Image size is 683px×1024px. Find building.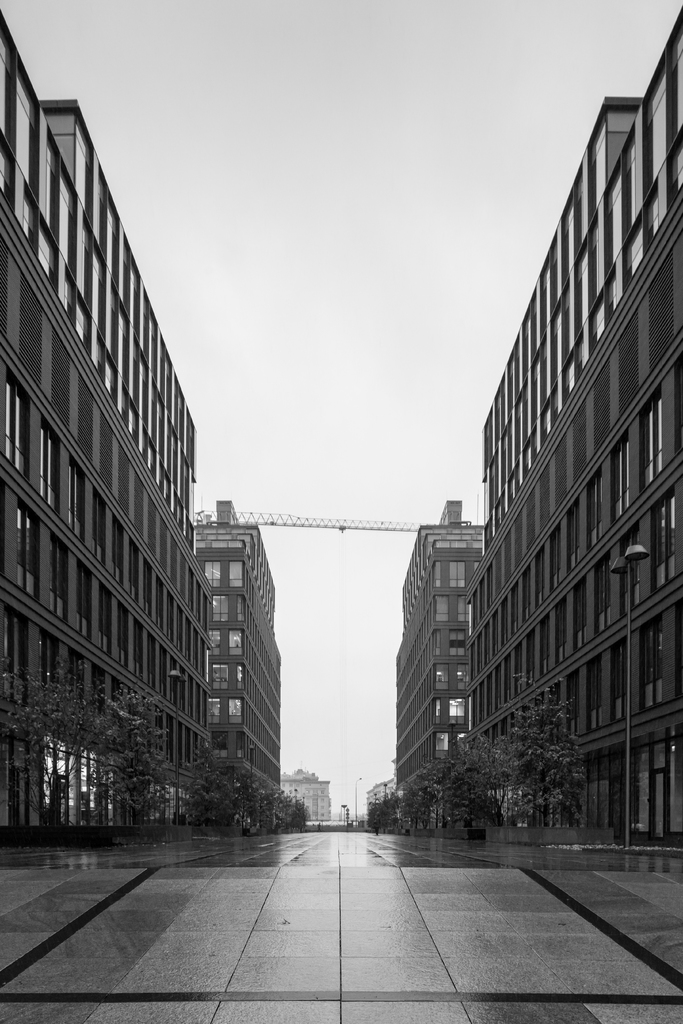
{"x1": 0, "y1": 4, "x2": 284, "y2": 853}.
